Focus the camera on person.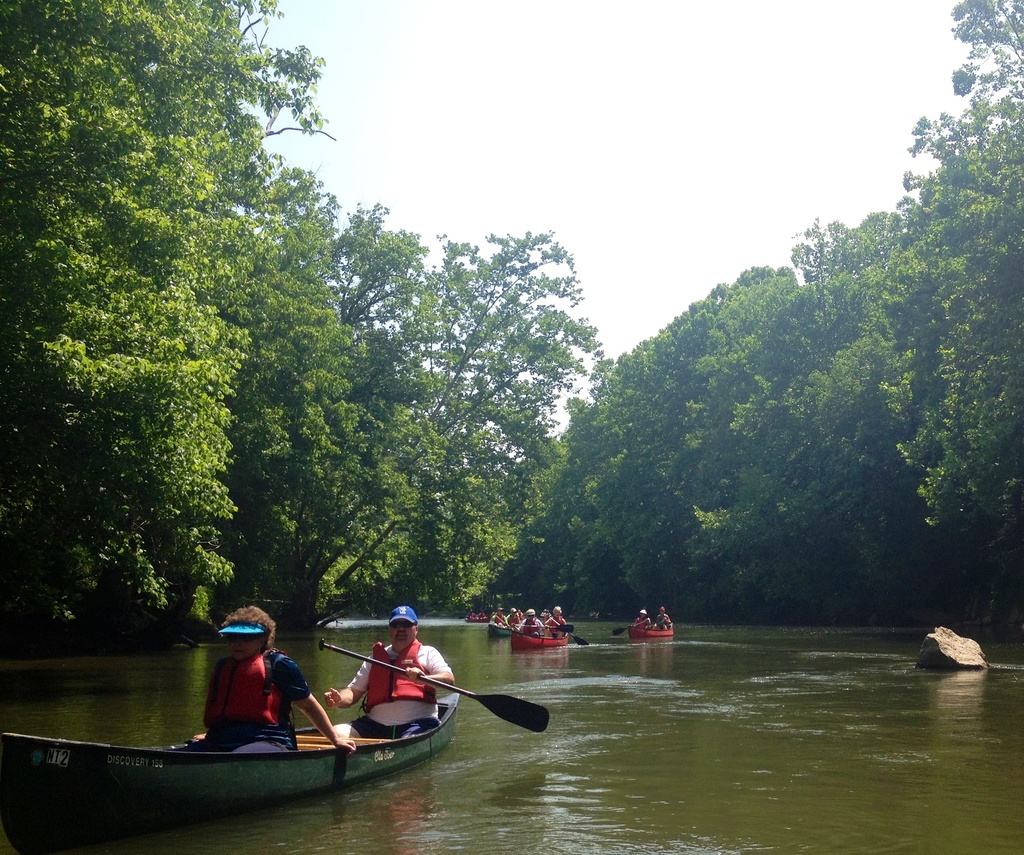
Focus region: crop(500, 611, 509, 633).
